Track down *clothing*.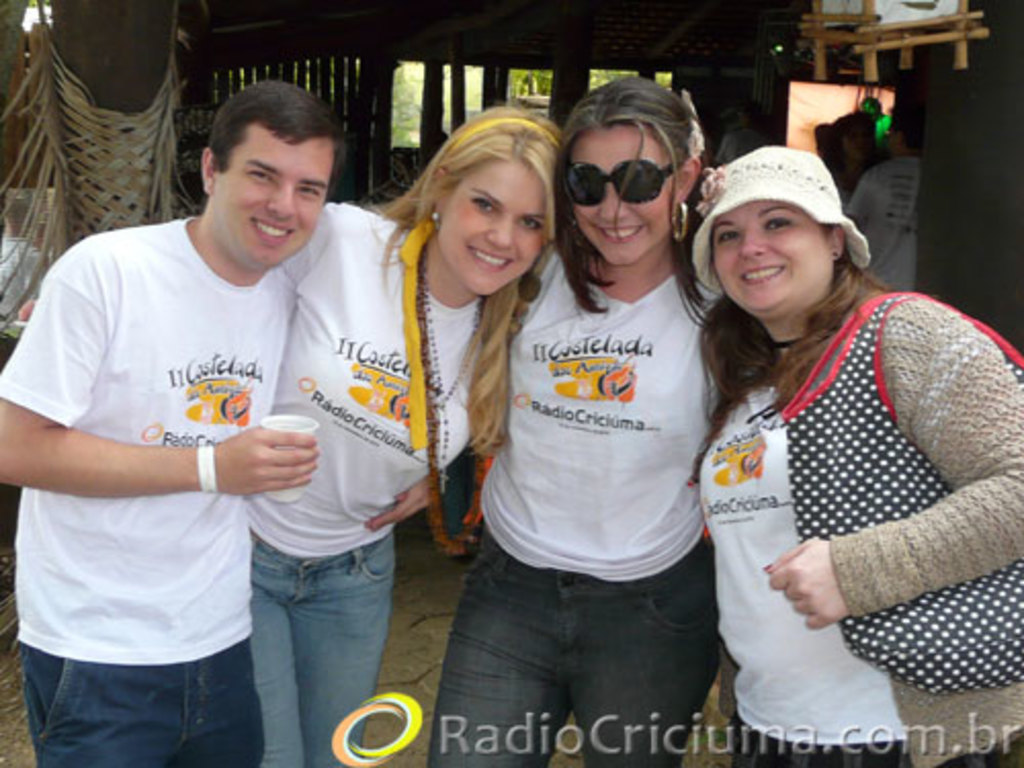
Tracked to [424, 229, 735, 766].
